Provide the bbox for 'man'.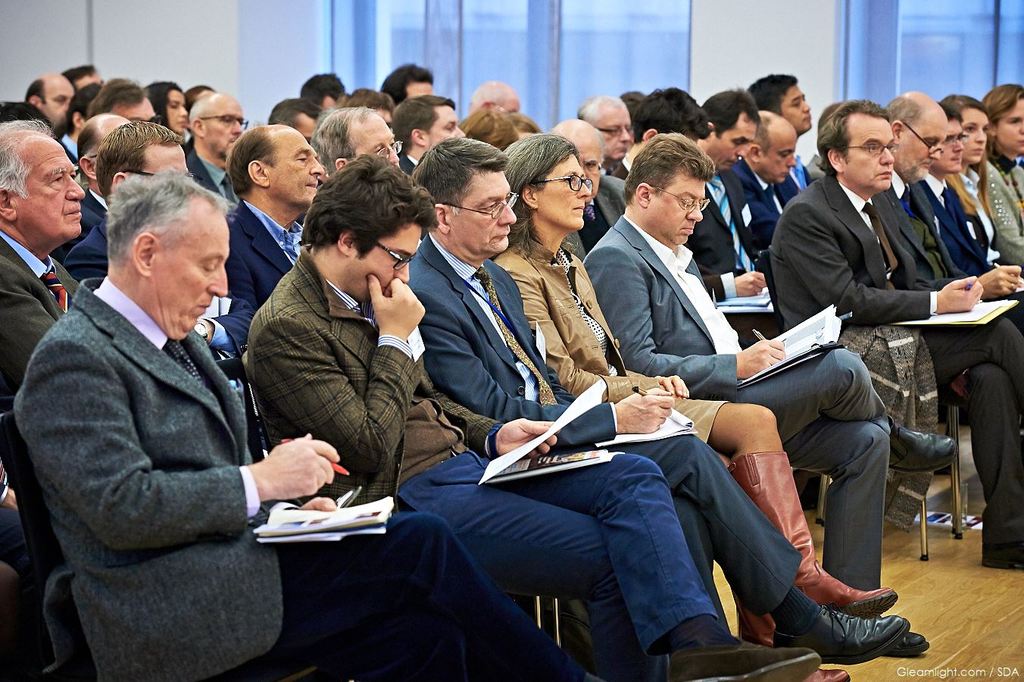
301/73/345/117.
